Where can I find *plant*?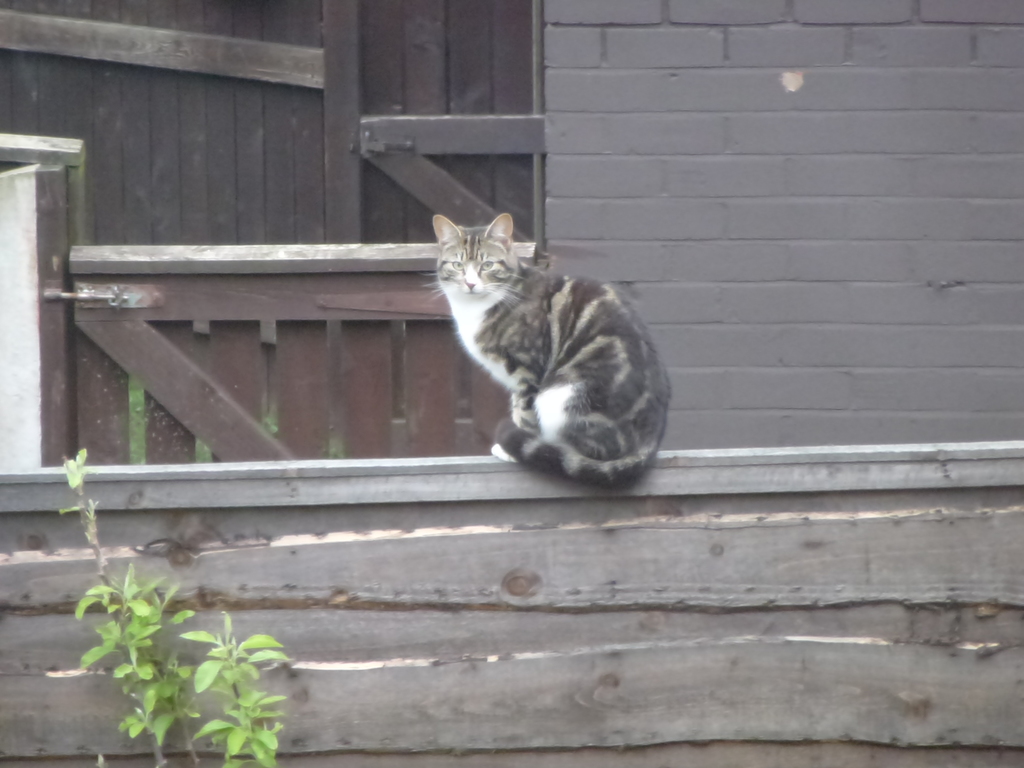
You can find it at detection(33, 508, 332, 766).
